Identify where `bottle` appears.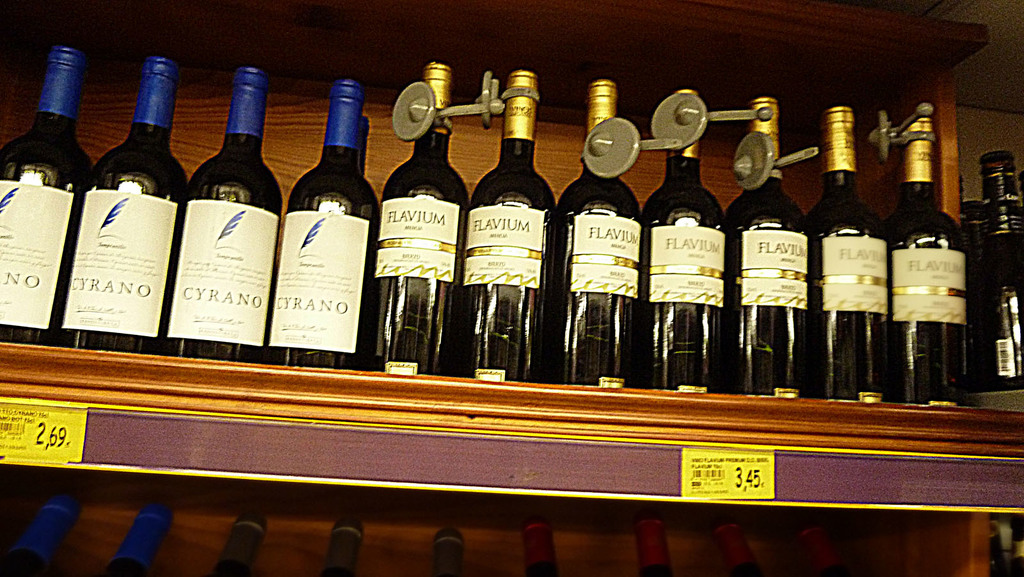
Appears at [left=0, top=494, right=86, bottom=576].
